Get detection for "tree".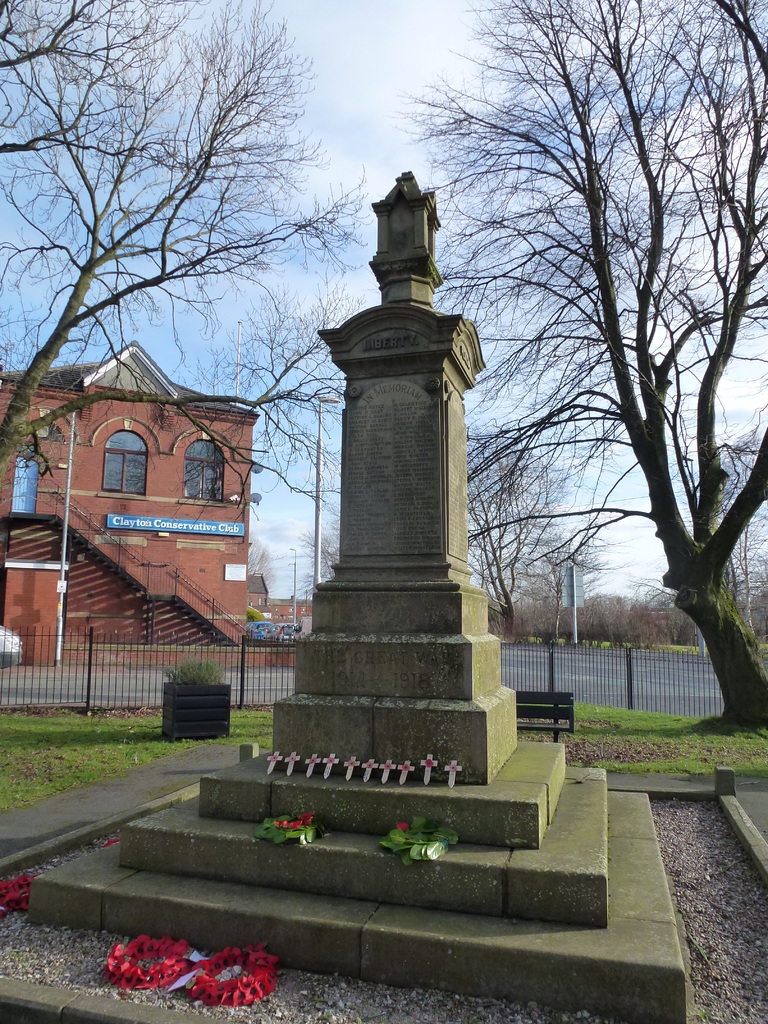
Detection: {"x1": 460, "y1": 428, "x2": 595, "y2": 645}.
